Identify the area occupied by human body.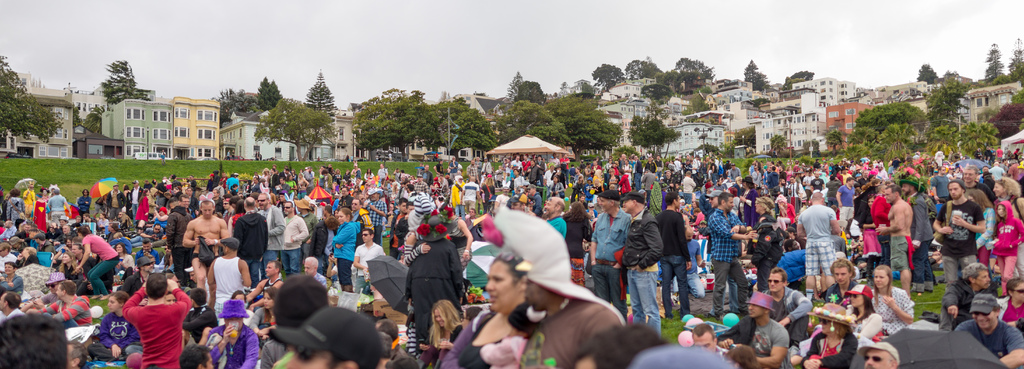
Area: (x1=404, y1=185, x2=416, y2=203).
